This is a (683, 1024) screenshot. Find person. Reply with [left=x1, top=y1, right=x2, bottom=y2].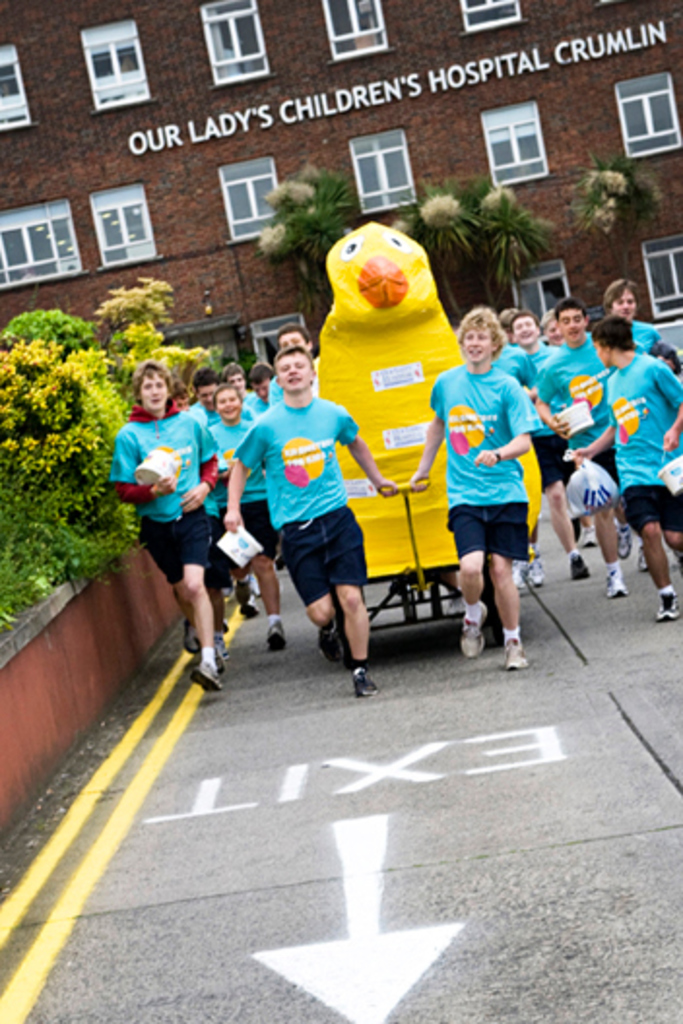
[left=440, top=297, right=551, bottom=685].
